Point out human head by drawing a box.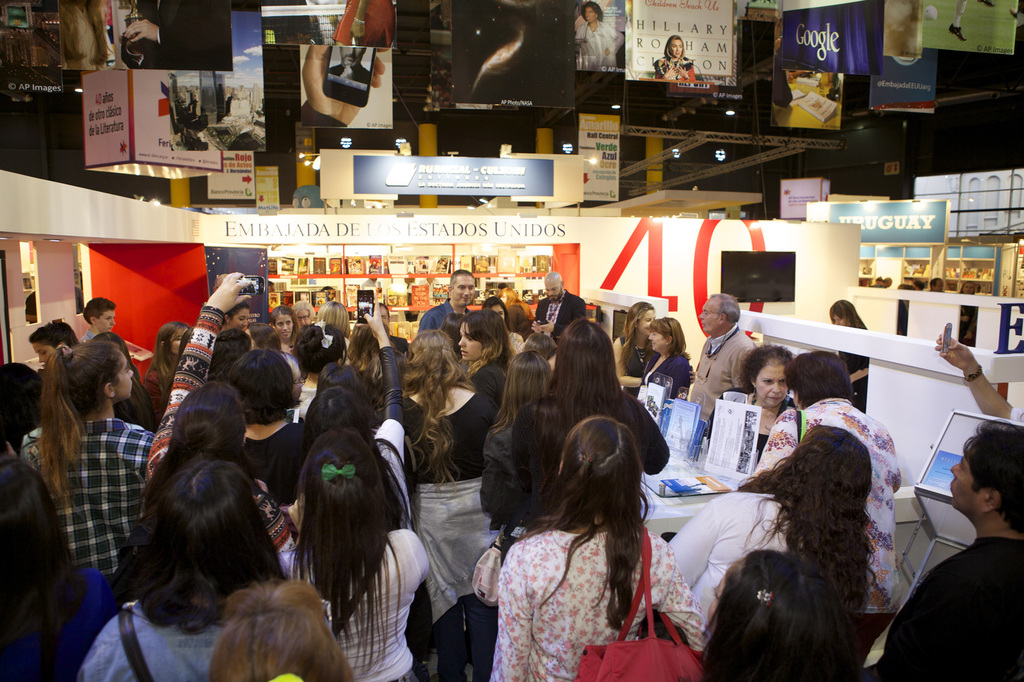
bbox(915, 282, 926, 289).
